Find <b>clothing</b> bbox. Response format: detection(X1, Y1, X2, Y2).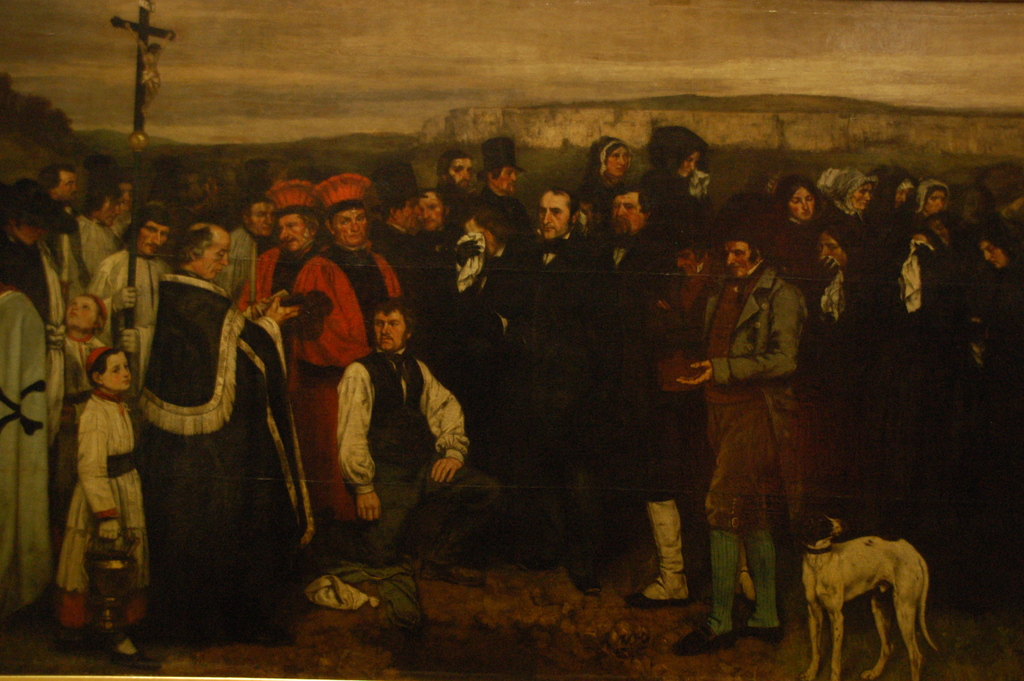
detection(54, 334, 101, 418).
